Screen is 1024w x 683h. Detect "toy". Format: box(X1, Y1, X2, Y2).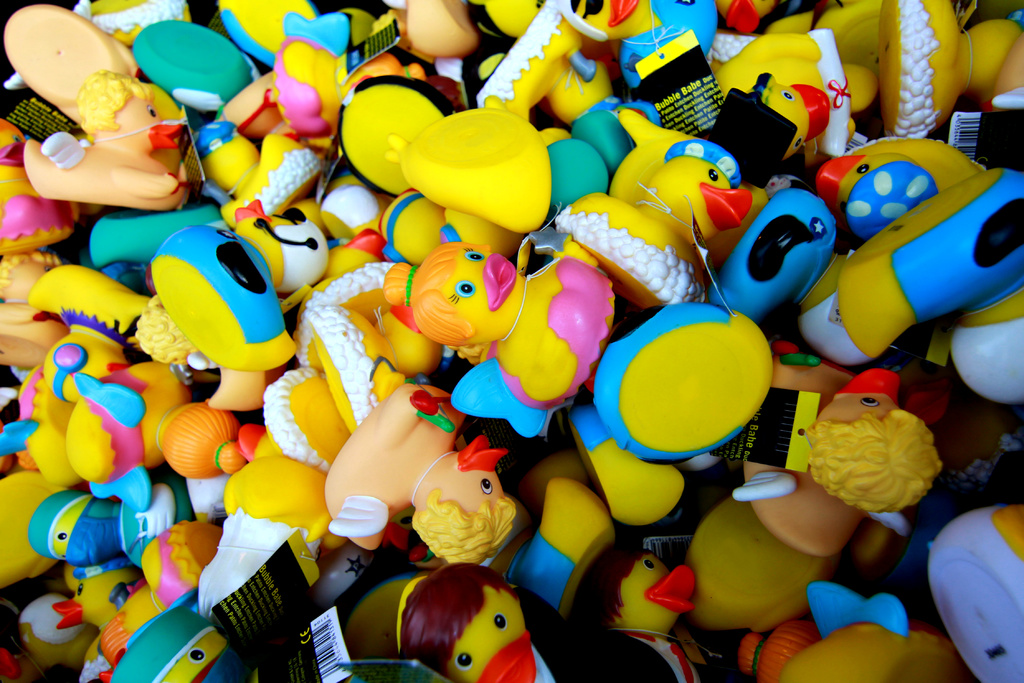
box(790, 116, 1021, 391).
